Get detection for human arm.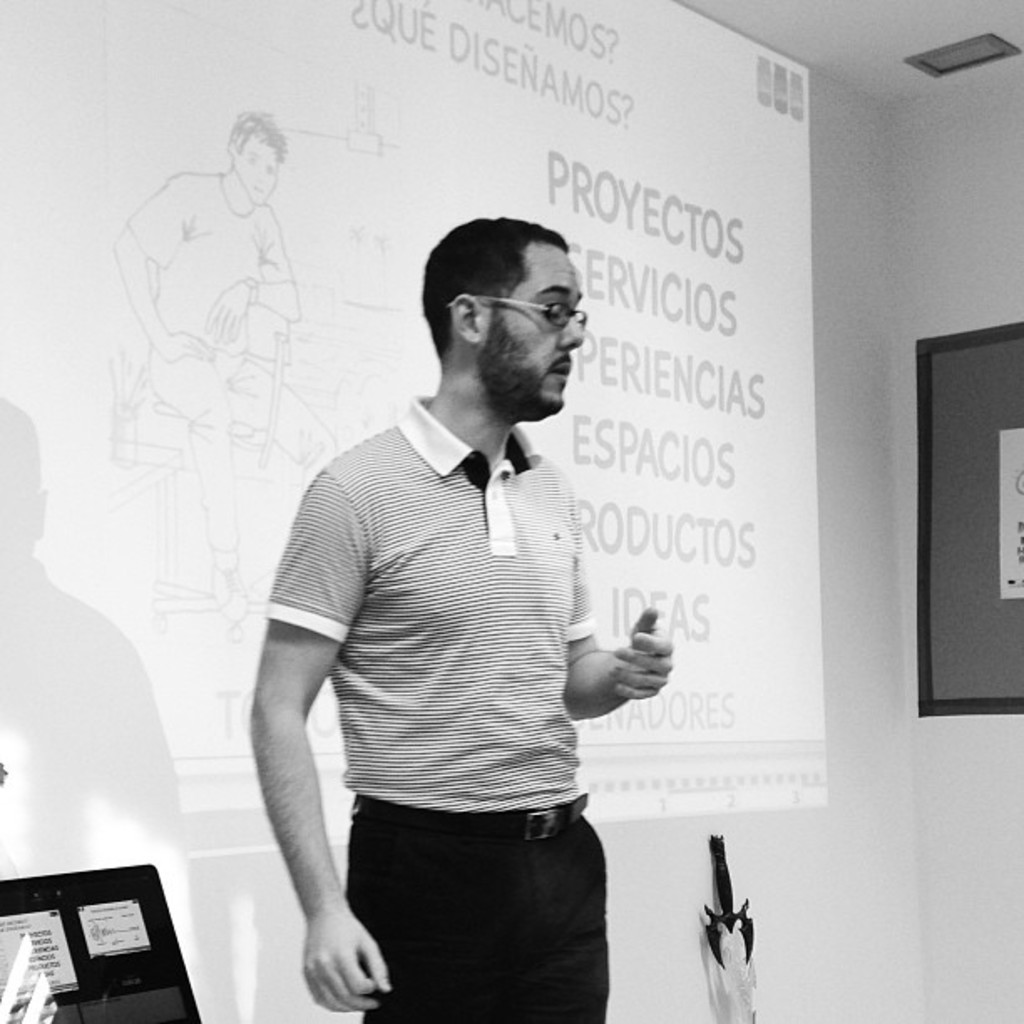
Detection: {"left": 243, "top": 554, "right": 368, "bottom": 1023}.
